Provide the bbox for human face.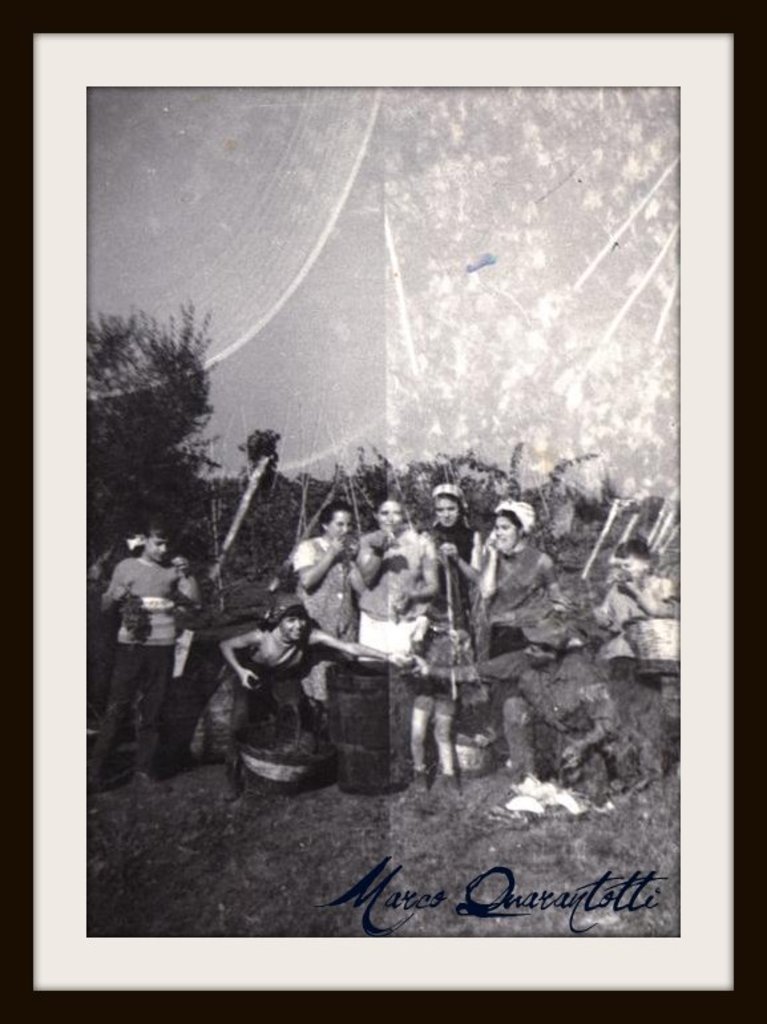
region(312, 497, 356, 553).
